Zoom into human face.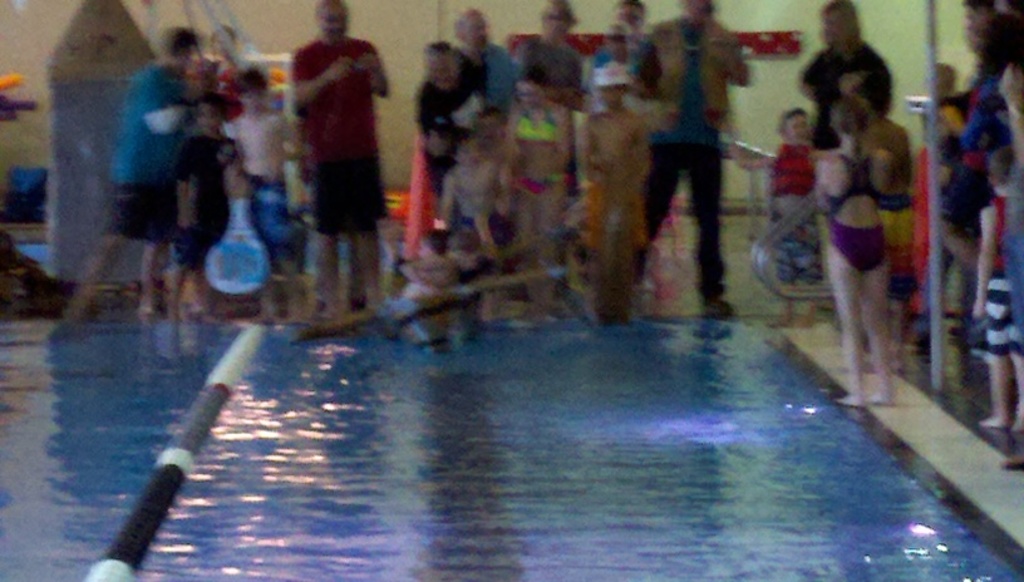
Zoom target: [814, 0, 843, 48].
